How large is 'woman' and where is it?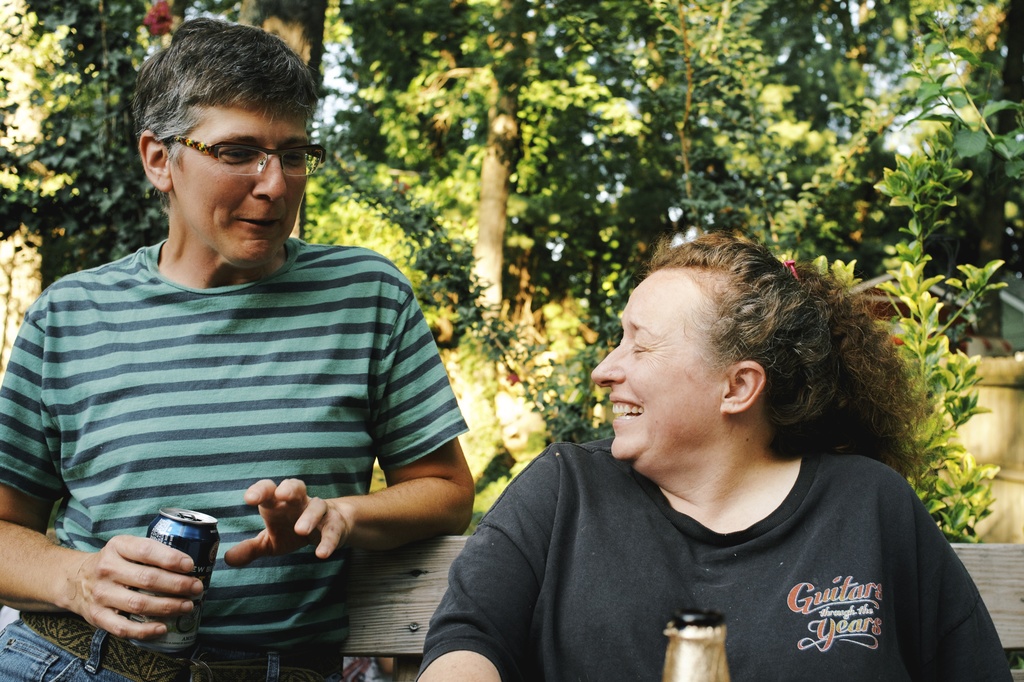
Bounding box: <bbox>403, 223, 1007, 679</bbox>.
